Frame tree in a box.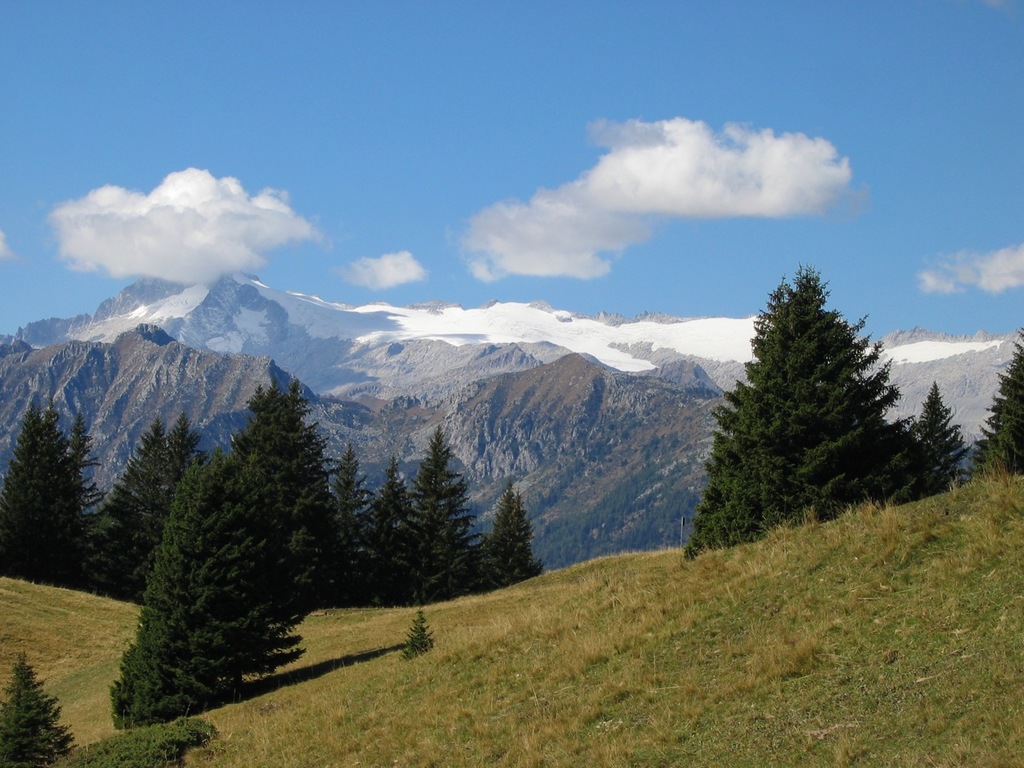
bbox(395, 426, 477, 602).
